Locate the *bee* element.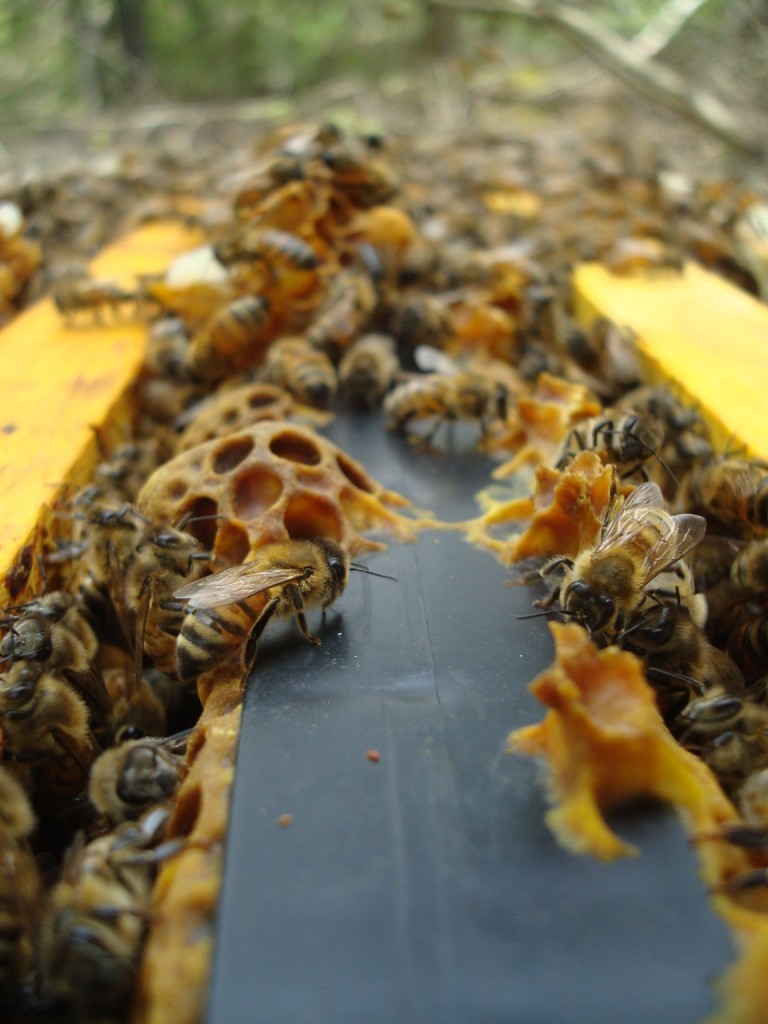
Element bbox: box=[571, 325, 603, 394].
